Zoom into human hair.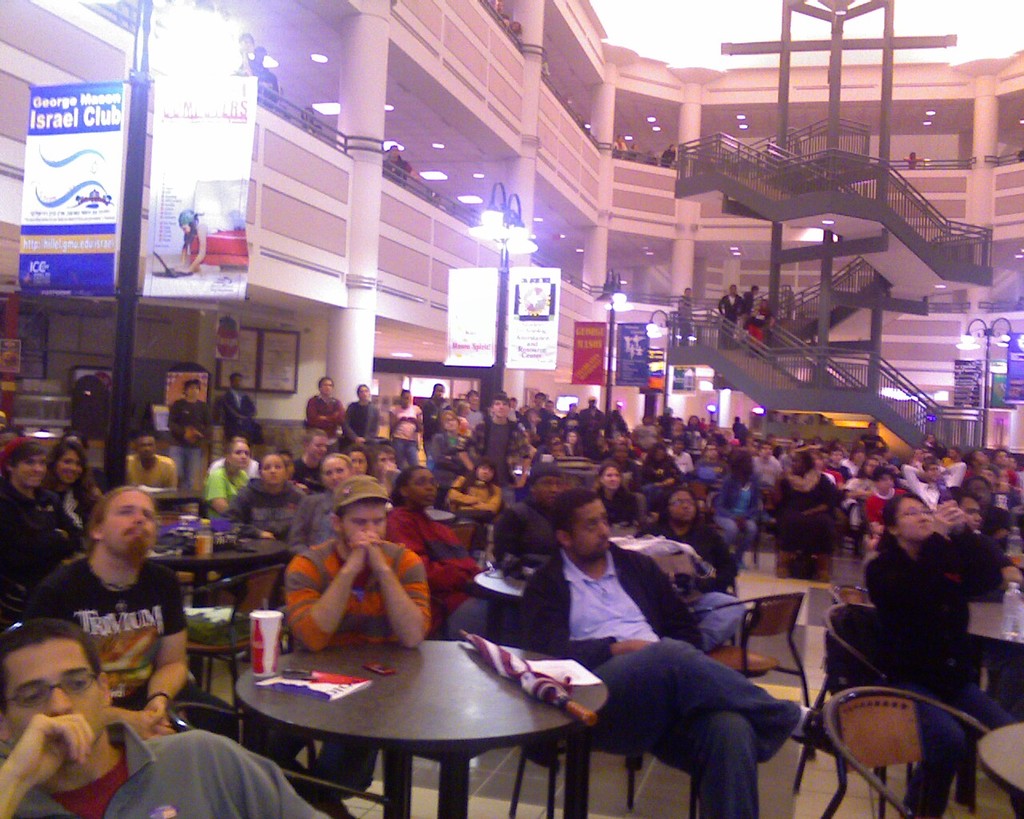
Zoom target: bbox=(798, 449, 812, 471).
